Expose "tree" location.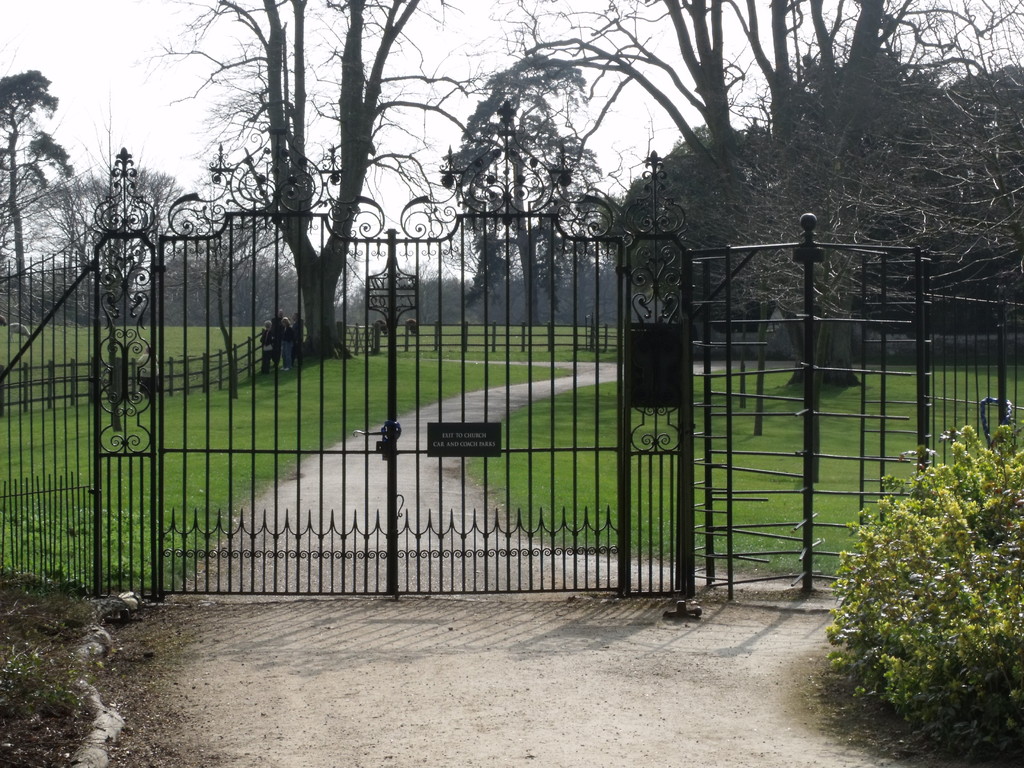
Exposed at (115,0,457,357).
